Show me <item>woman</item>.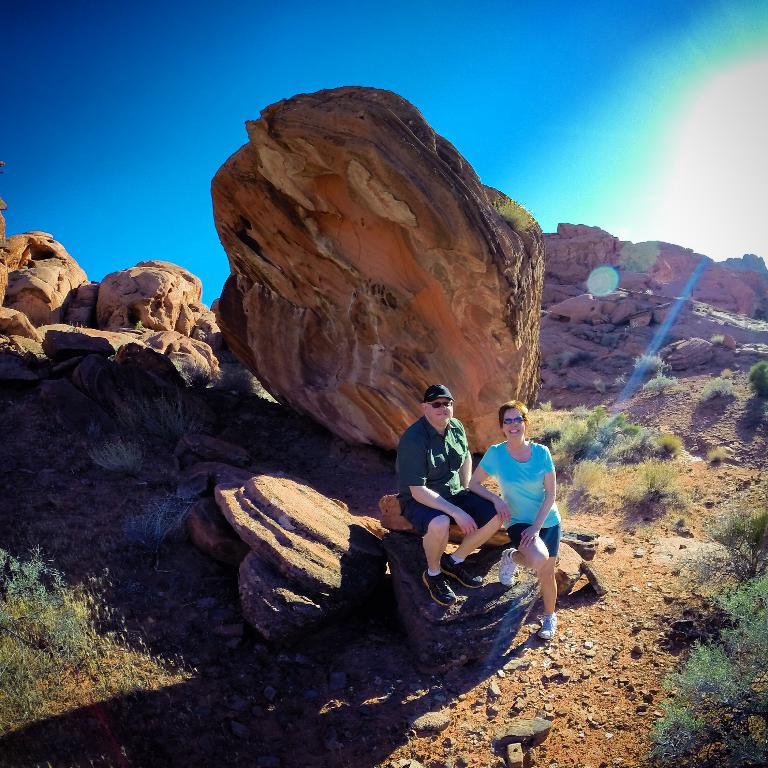
<item>woman</item> is here: <region>468, 402, 563, 639</region>.
